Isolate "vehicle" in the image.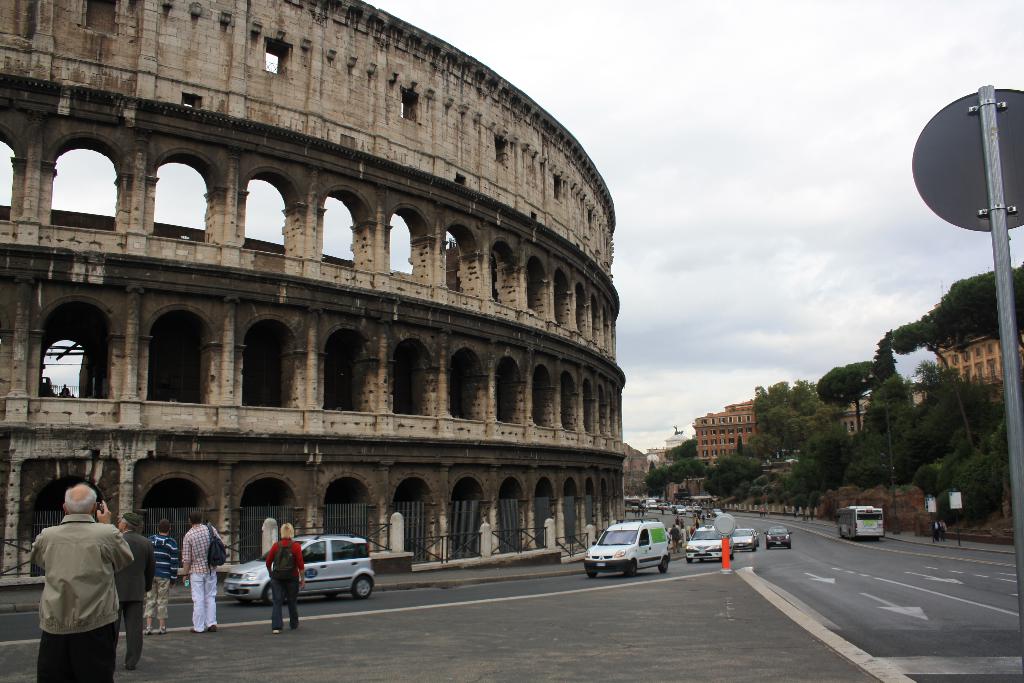
Isolated region: BBox(711, 506, 721, 518).
